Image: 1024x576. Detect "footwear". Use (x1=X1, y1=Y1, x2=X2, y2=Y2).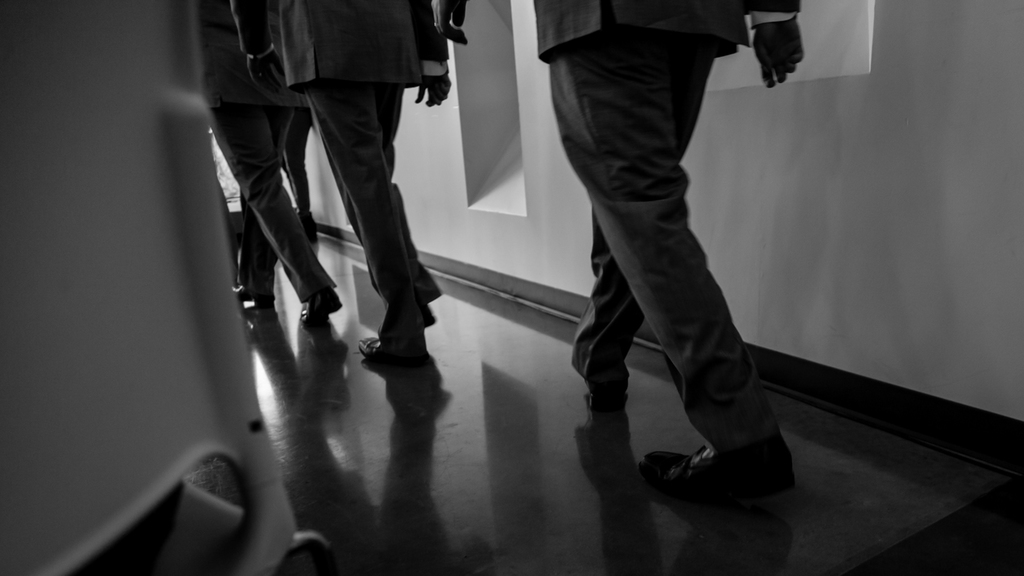
(x1=415, y1=297, x2=434, y2=330).
